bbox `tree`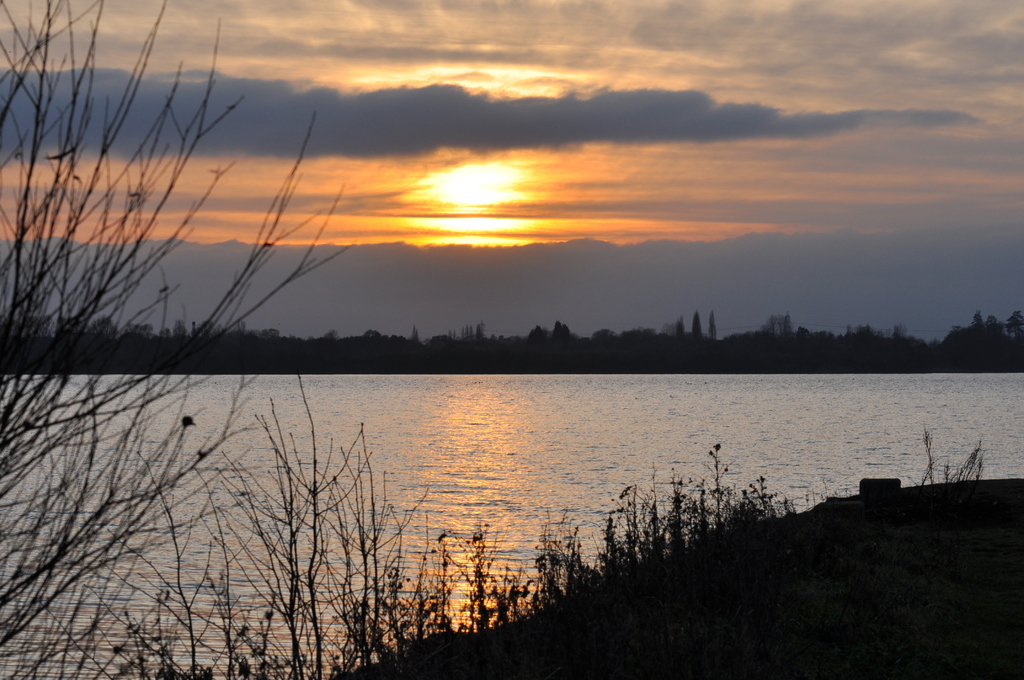
(761,311,792,338)
